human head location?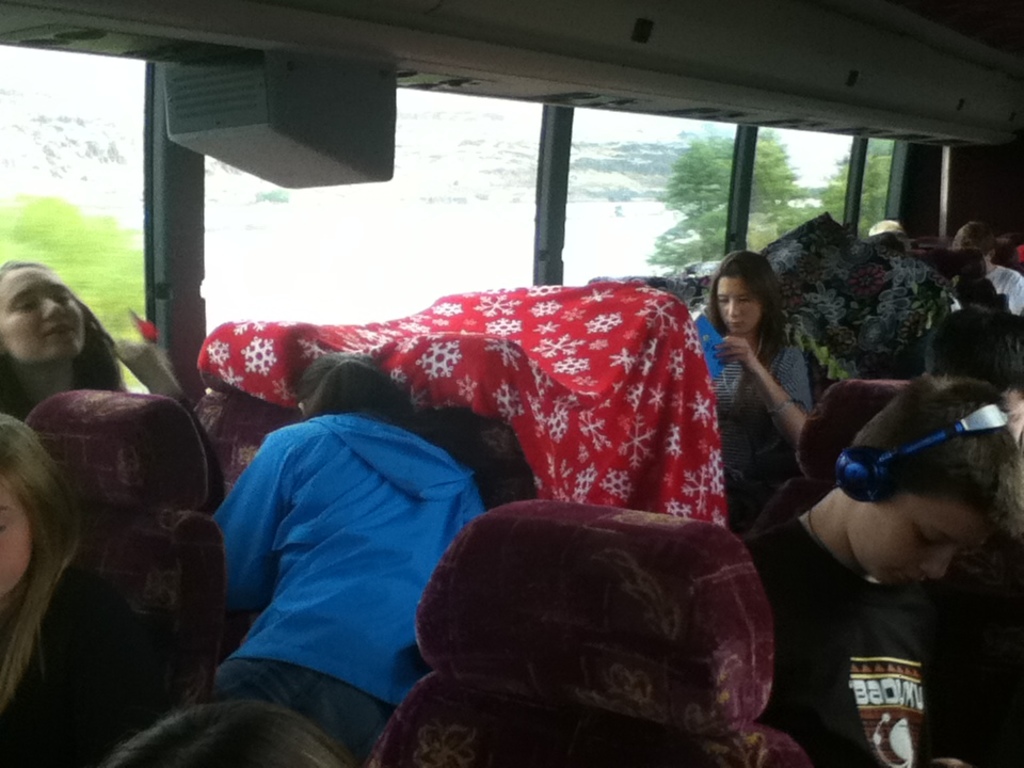
(839,375,1023,587)
